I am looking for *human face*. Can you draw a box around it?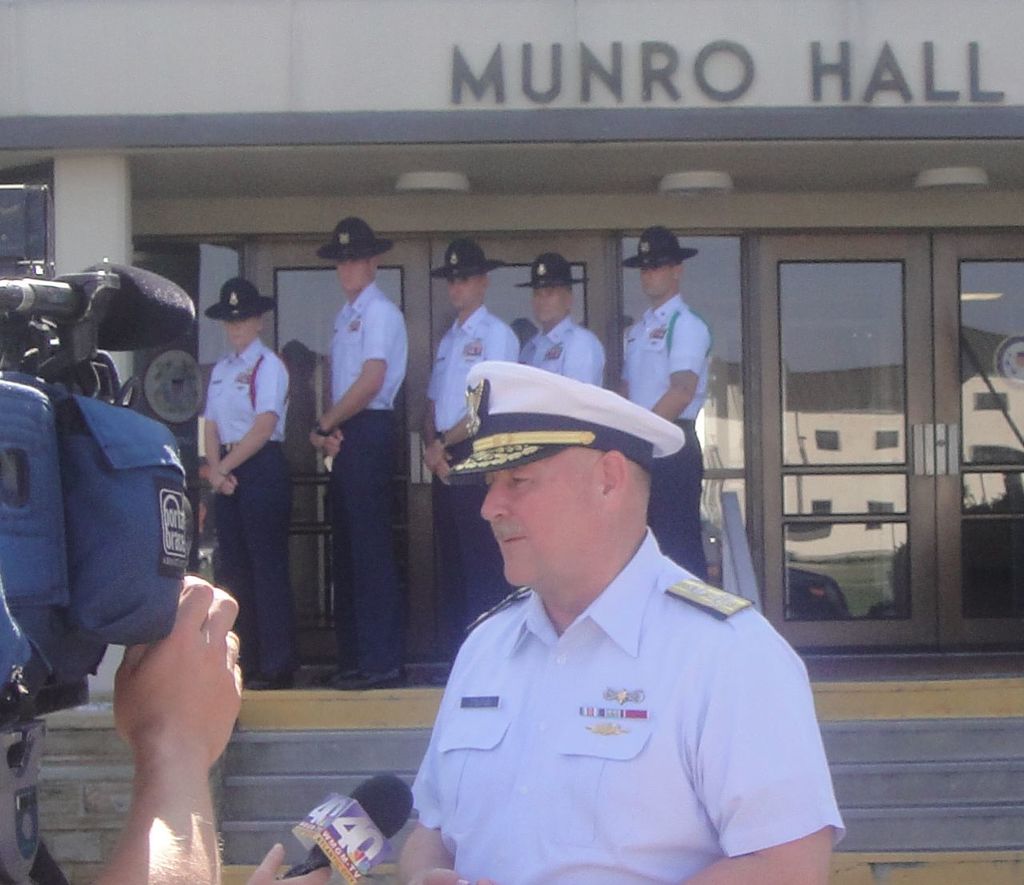
Sure, the bounding box is (536, 280, 572, 328).
